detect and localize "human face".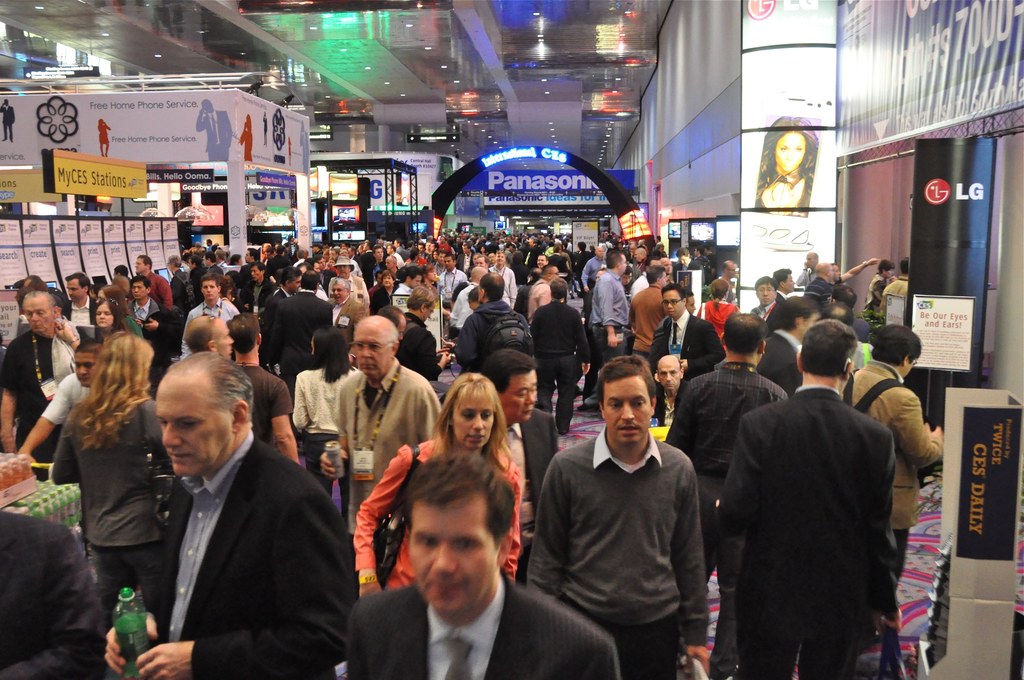
Localized at 202,282,216,303.
